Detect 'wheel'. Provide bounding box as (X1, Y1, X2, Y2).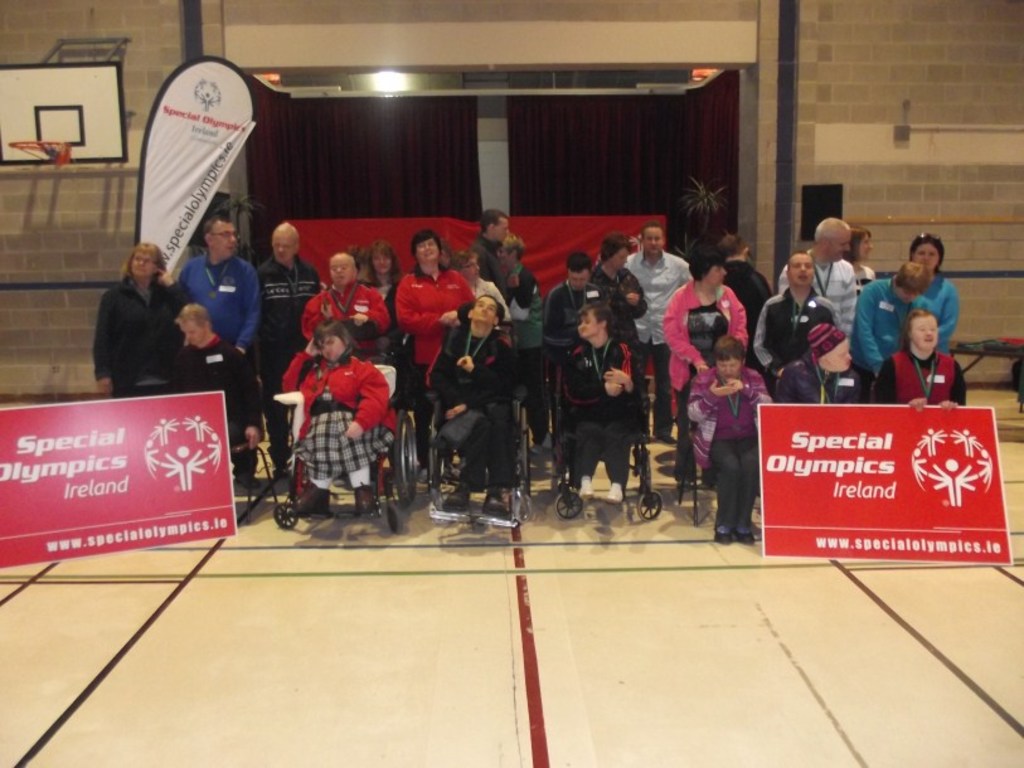
(637, 496, 663, 520).
